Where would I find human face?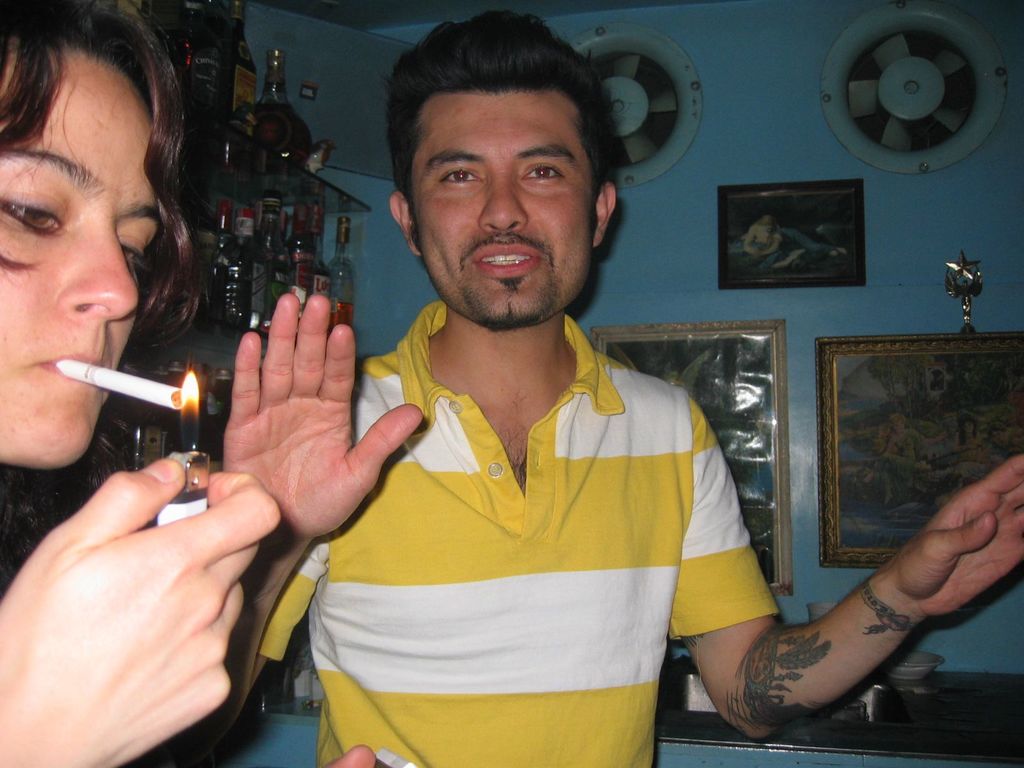
At bbox(0, 62, 159, 463).
